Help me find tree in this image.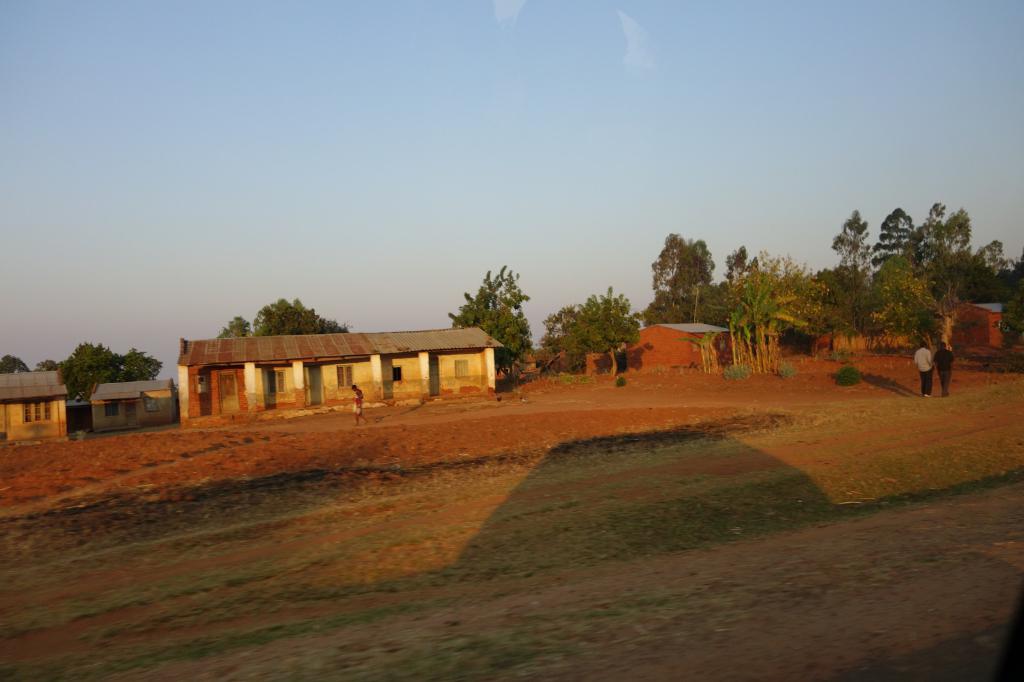
Found it: 249 299 350 339.
